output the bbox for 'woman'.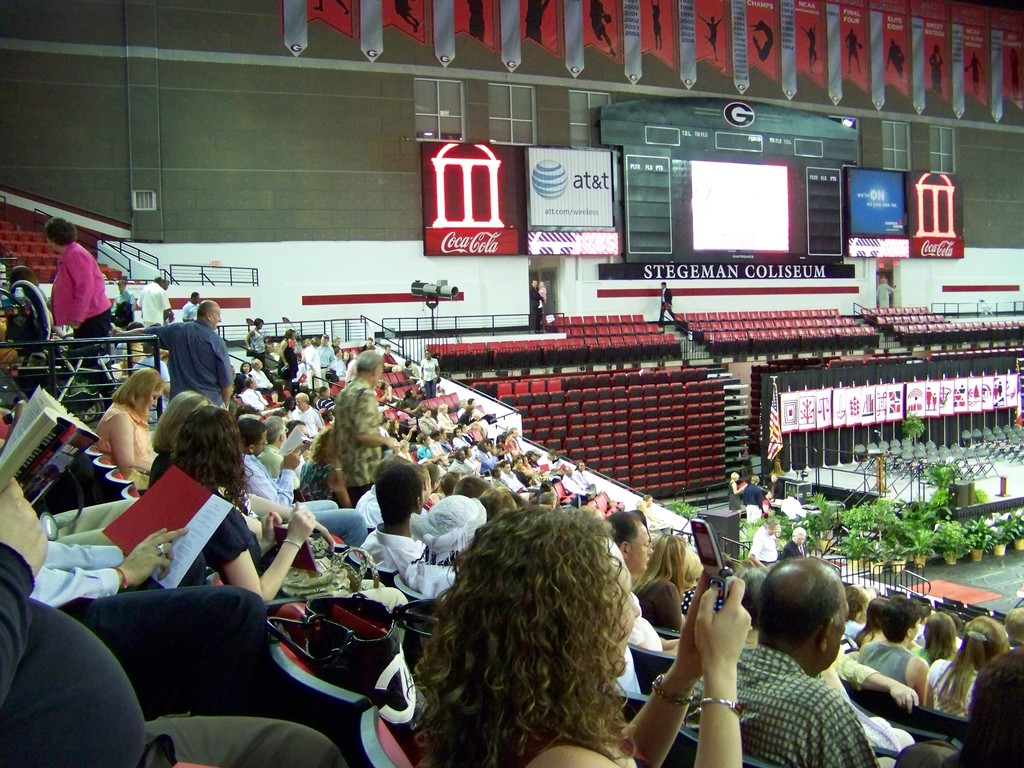
BBox(405, 492, 489, 598).
